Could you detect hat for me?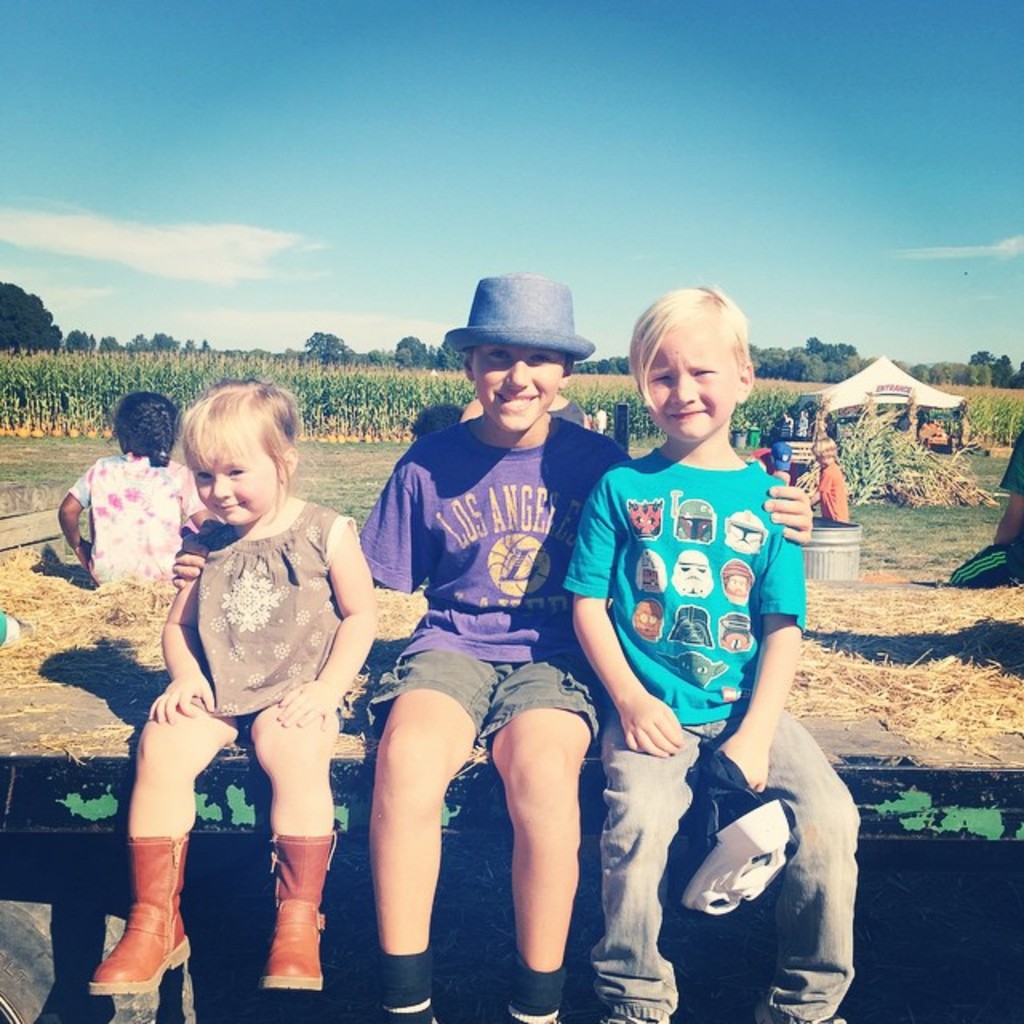
Detection result: left=774, top=438, right=794, bottom=467.
